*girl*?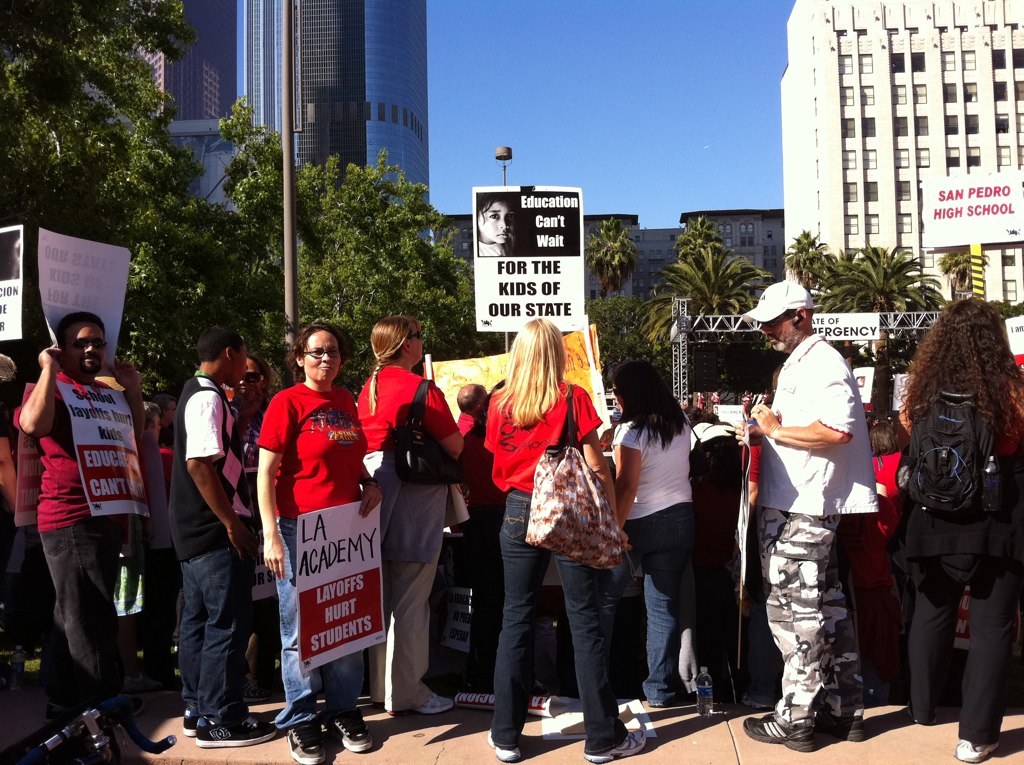
detection(478, 199, 517, 256)
